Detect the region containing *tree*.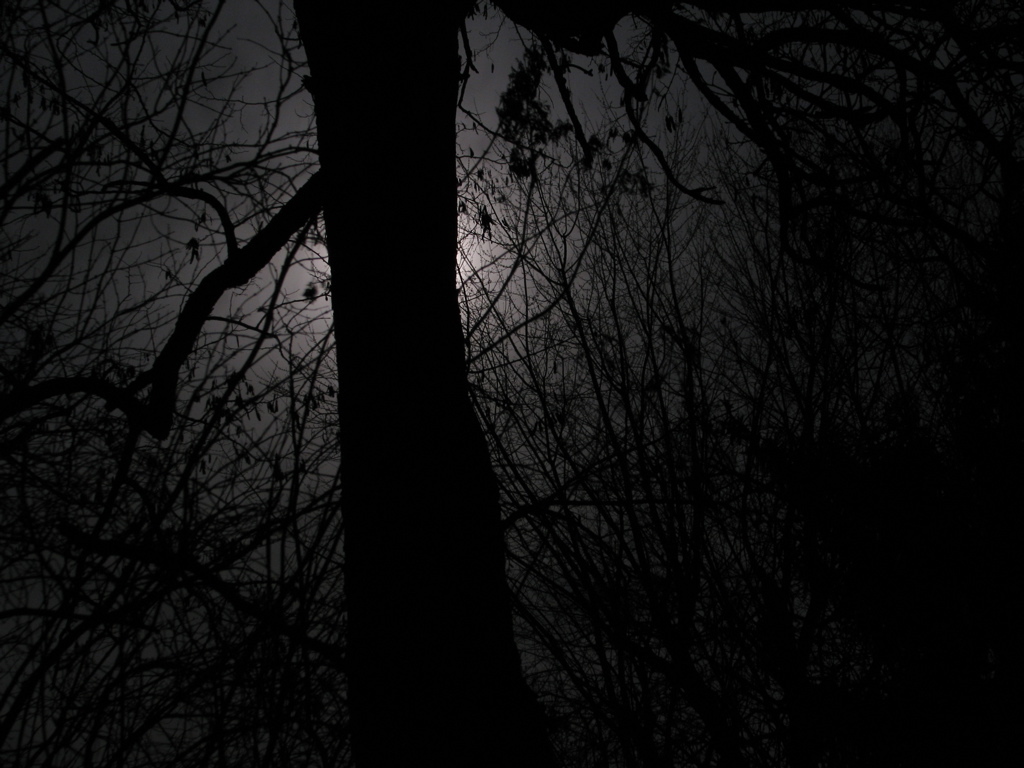
[24, 7, 1020, 740].
